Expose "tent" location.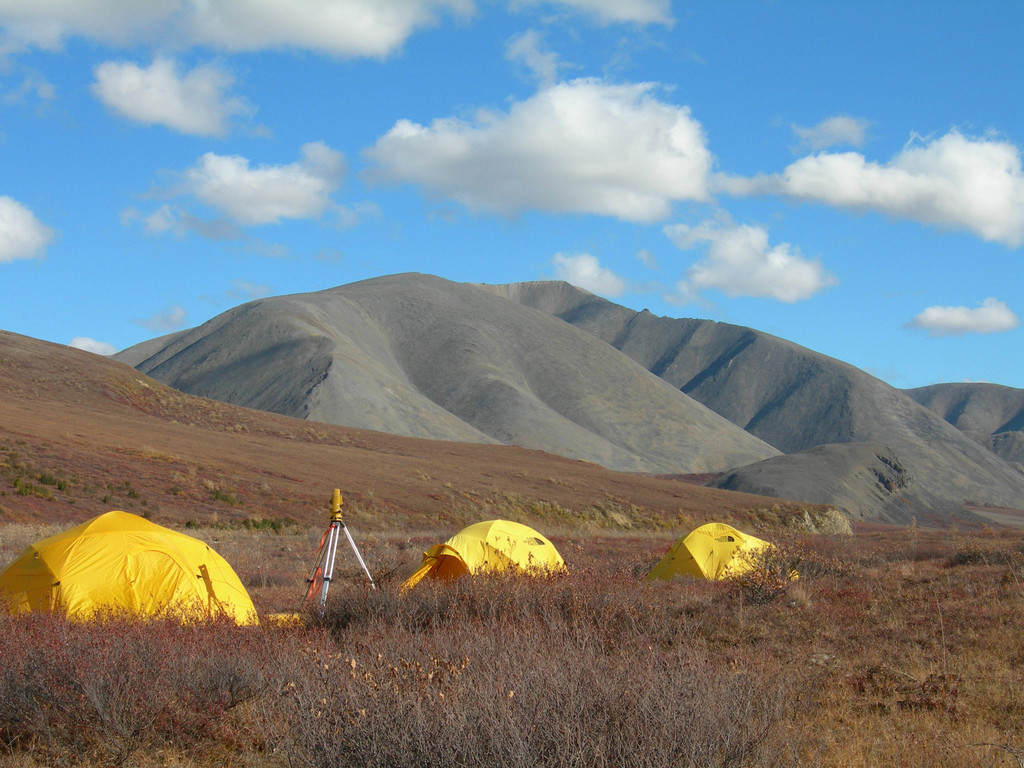
Exposed at box=[629, 515, 809, 585].
